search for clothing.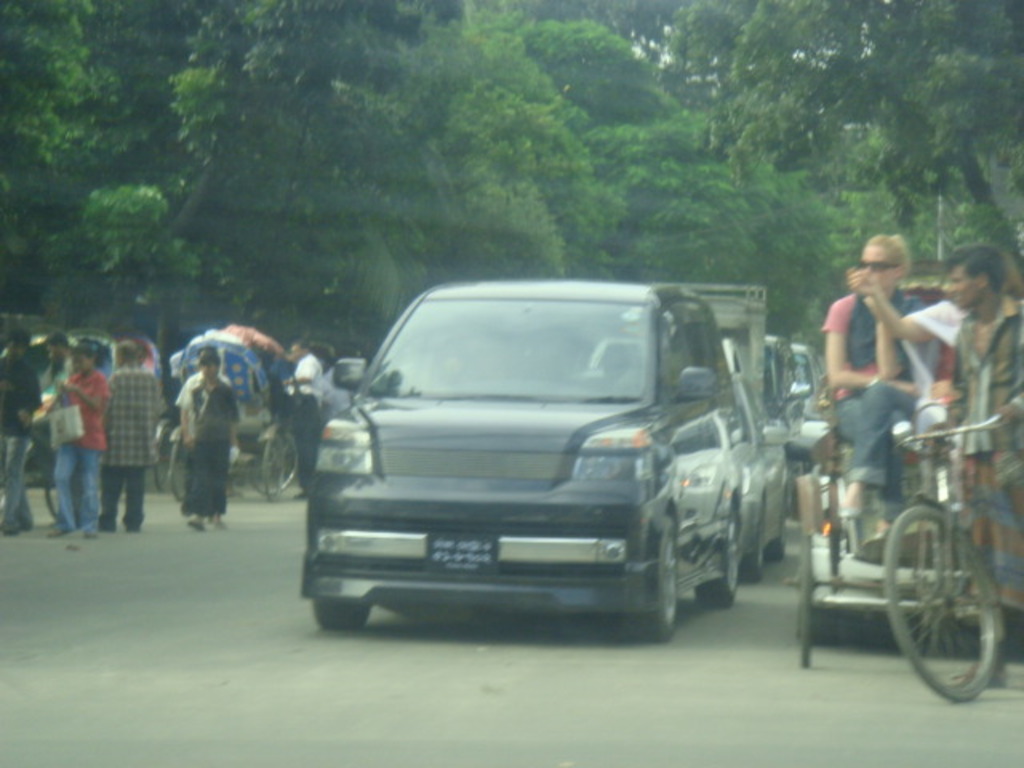
Found at (left=941, top=294, right=1022, bottom=619).
